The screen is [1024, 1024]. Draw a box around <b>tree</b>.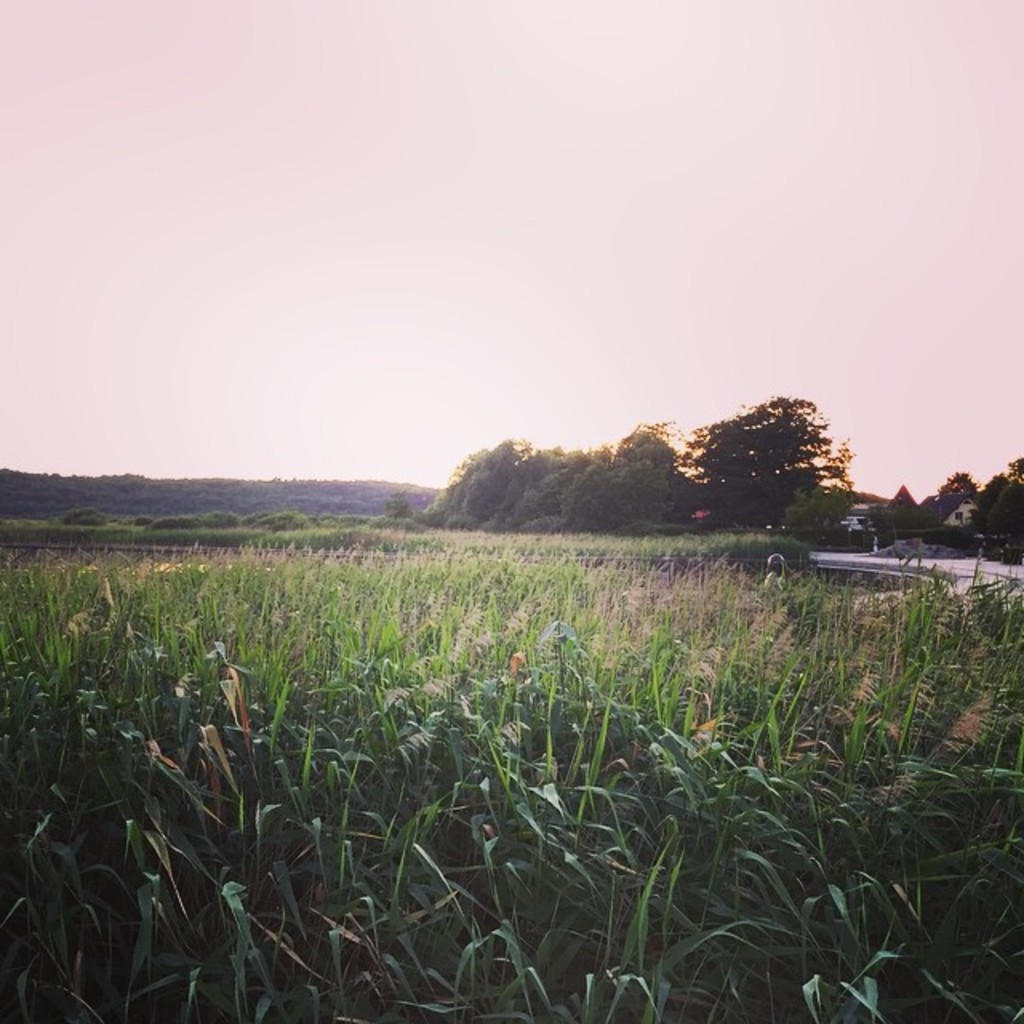
detection(398, 438, 589, 555).
